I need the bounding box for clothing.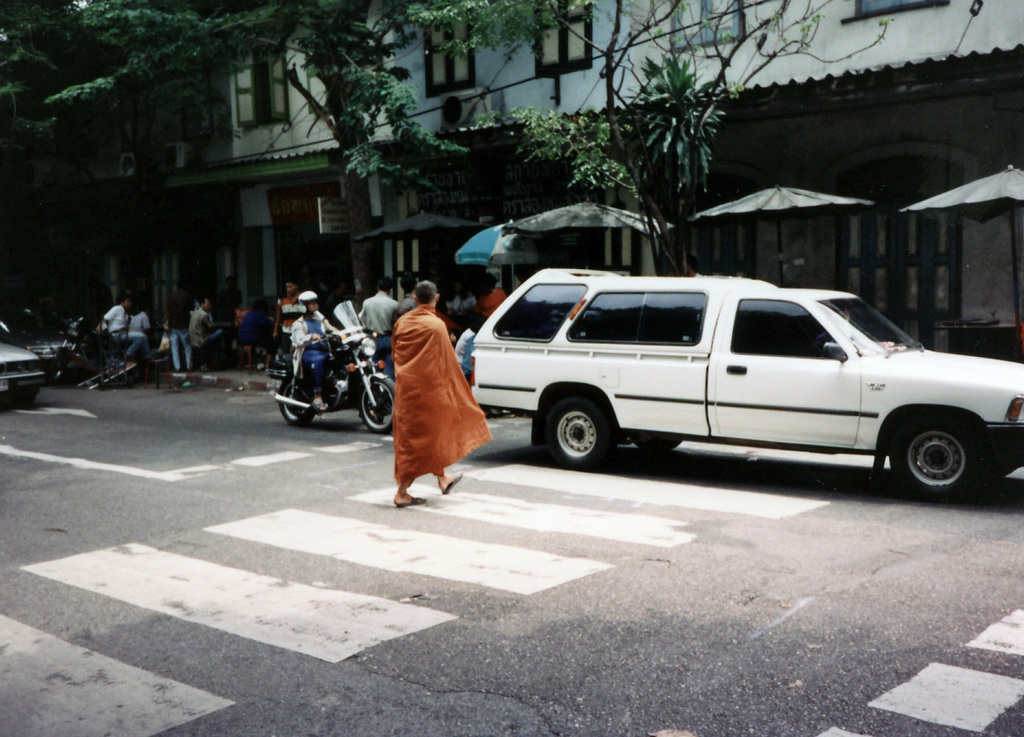
Here it is: (left=162, top=307, right=192, bottom=369).
